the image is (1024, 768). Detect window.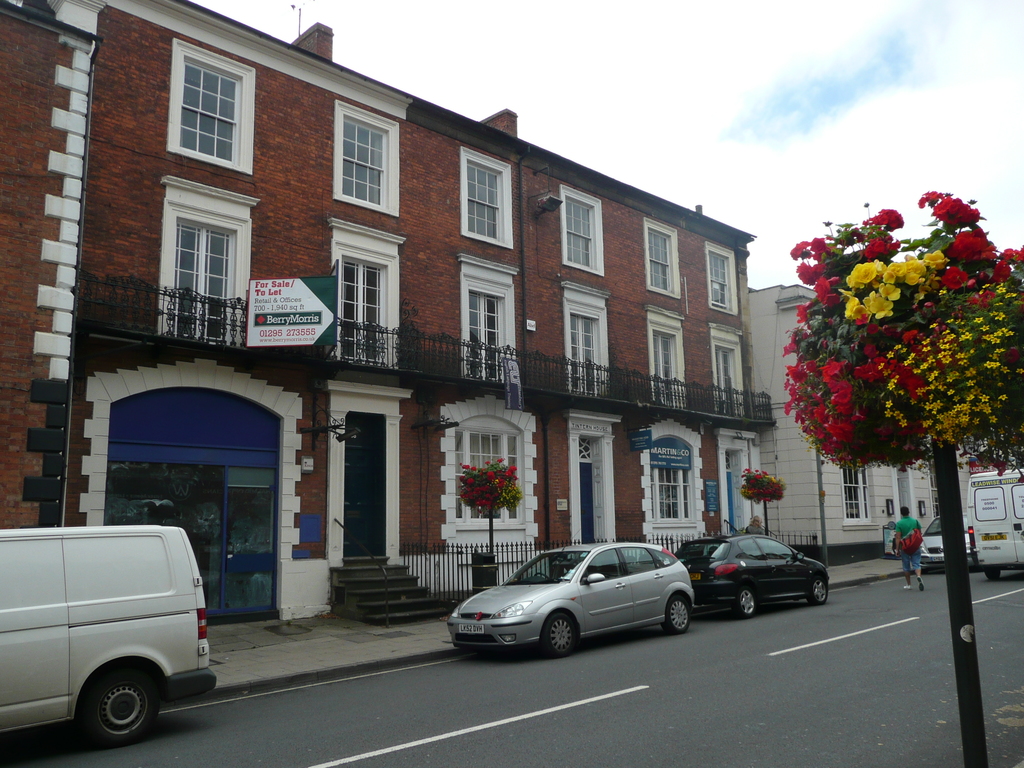
Detection: <box>336,100,407,230</box>.
